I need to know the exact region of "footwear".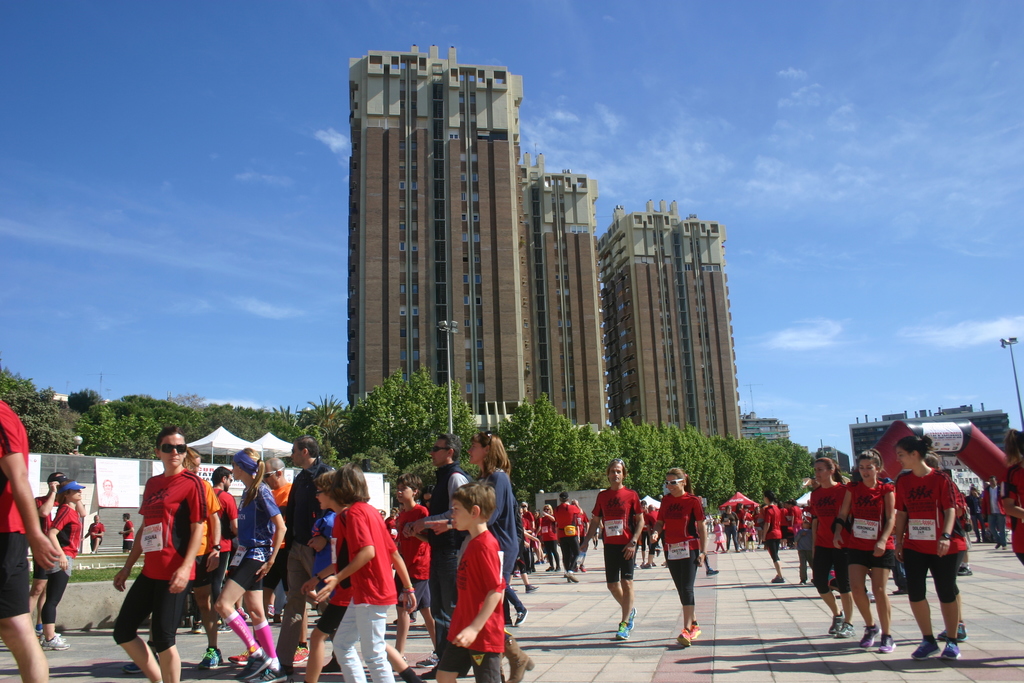
Region: 513, 606, 529, 625.
